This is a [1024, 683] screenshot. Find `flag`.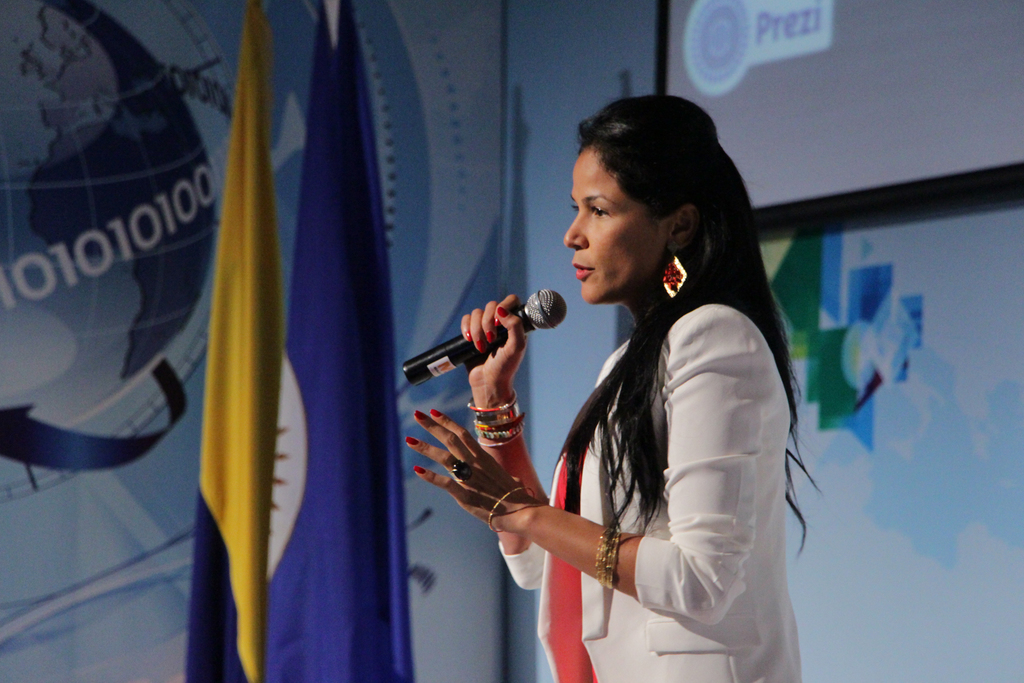
Bounding box: region(262, 0, 426, 682).
